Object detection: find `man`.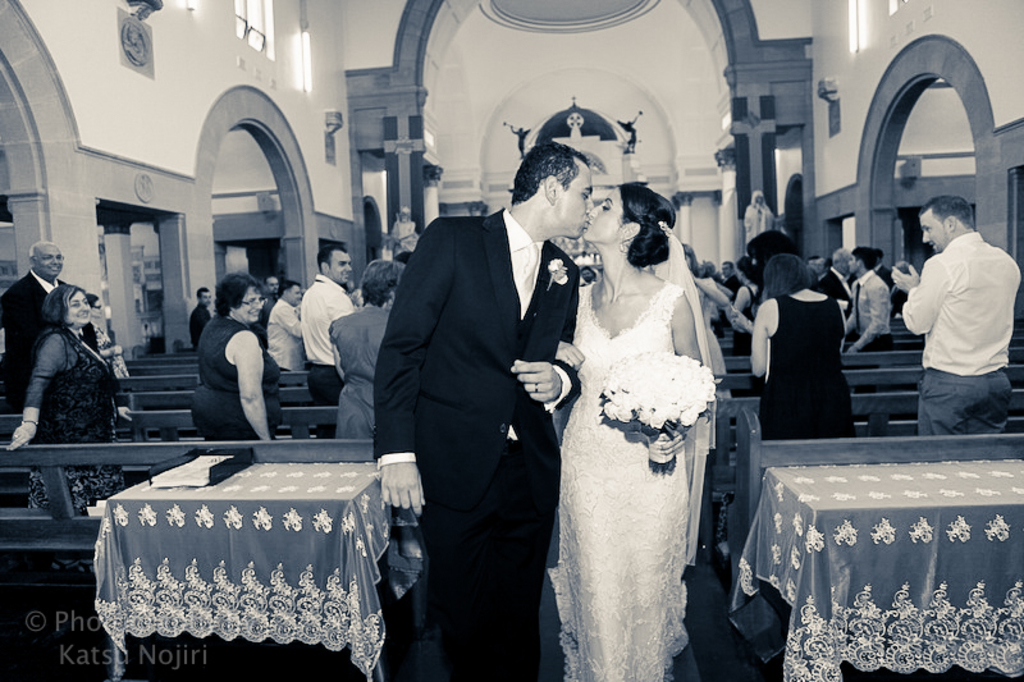
(x1=375, y1=137, x2=602, y2=681).
